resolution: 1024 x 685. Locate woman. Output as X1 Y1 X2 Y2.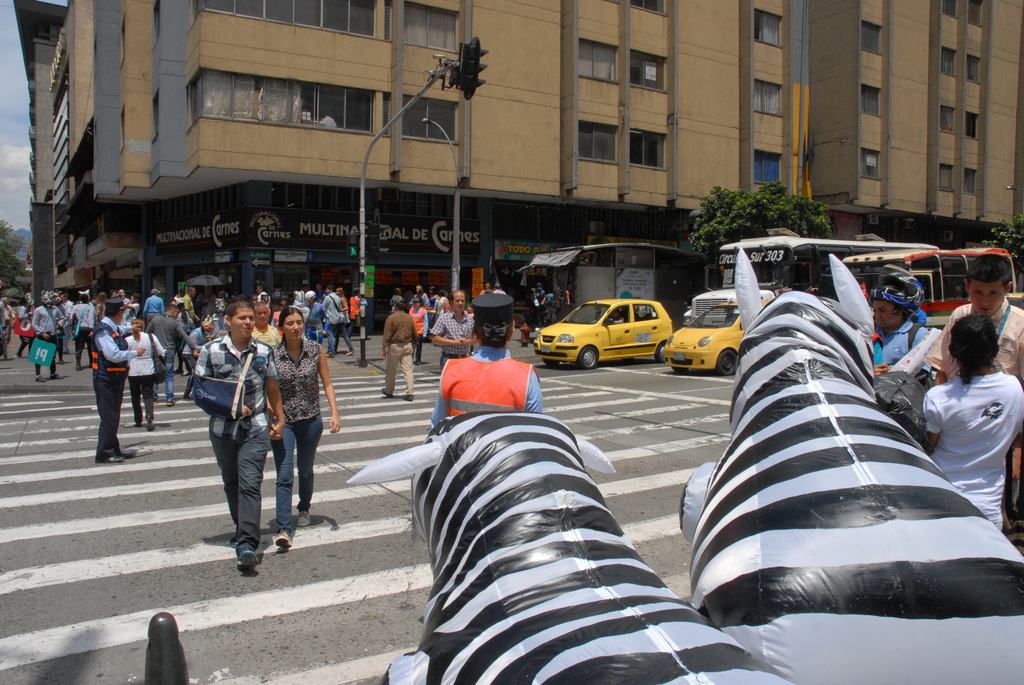
122 290 141 320.
